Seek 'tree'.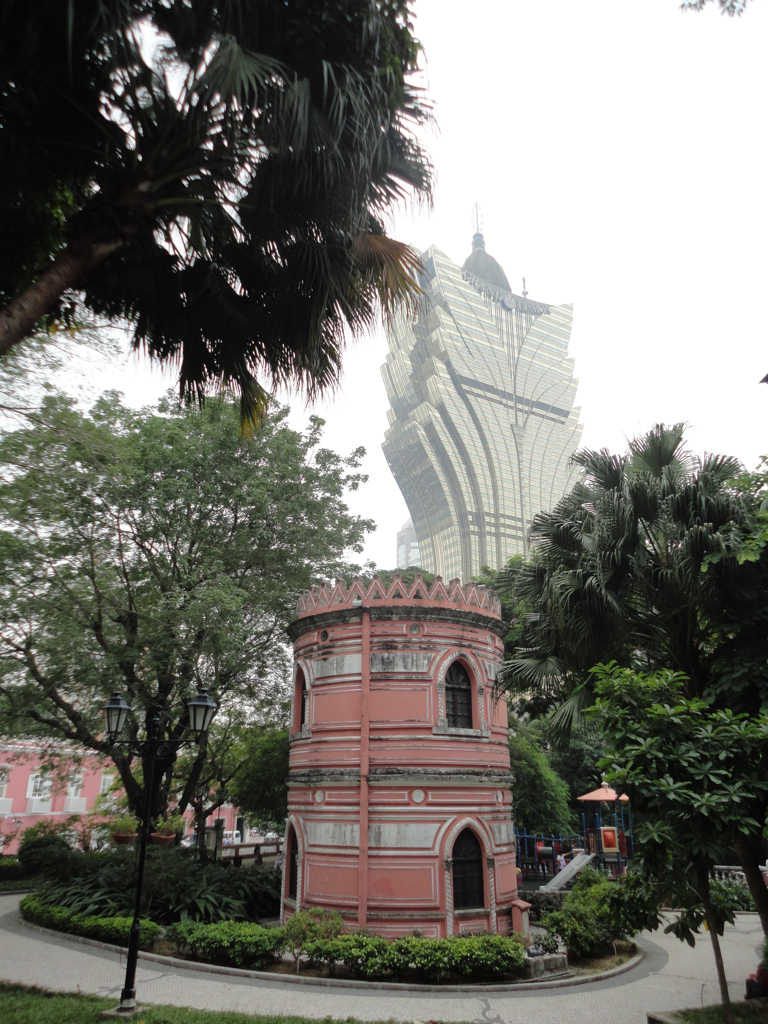
463:414:767:1008.
